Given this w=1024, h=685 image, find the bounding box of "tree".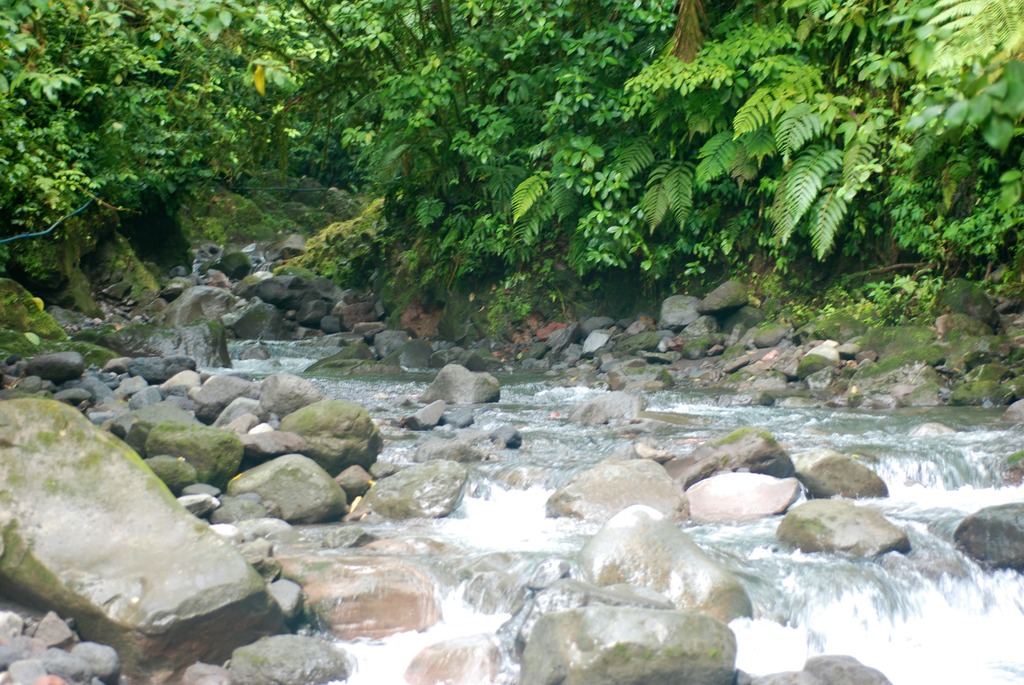
l=0, t=0, r=296, b=281.
